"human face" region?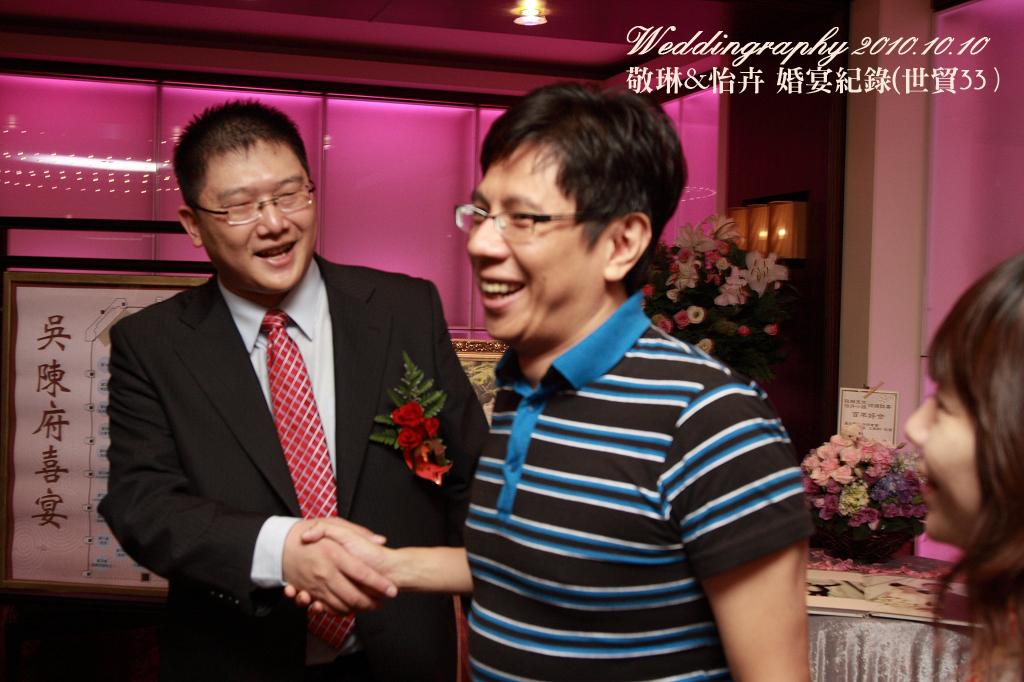
bbox=(906, 381, 978, 550)
